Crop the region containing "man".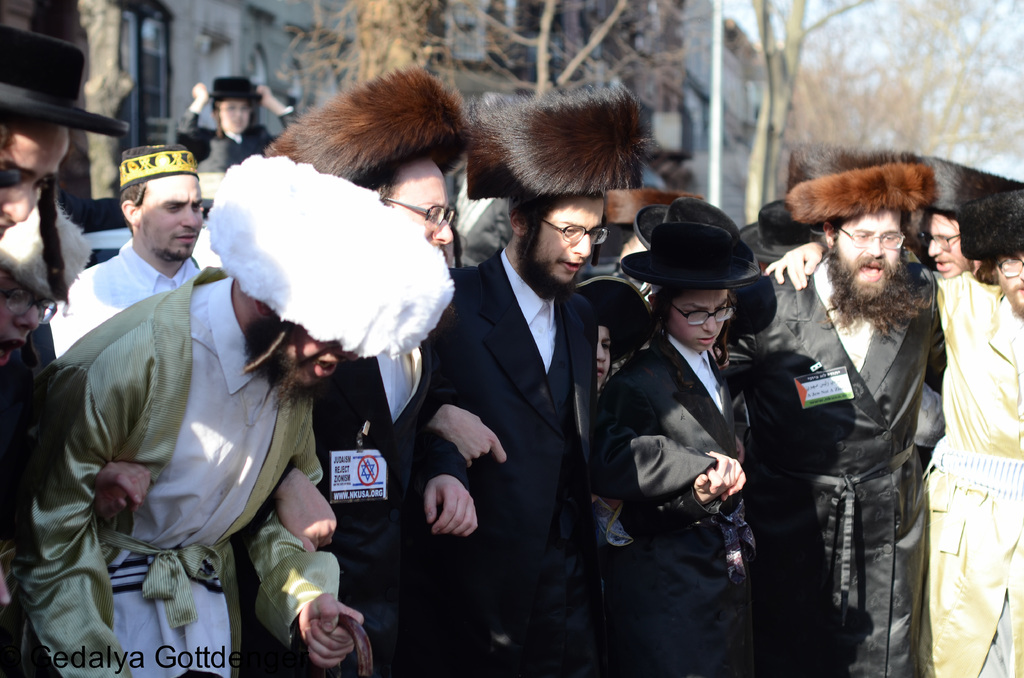
Crop region: (left=189, top=65, right=309, bottom=146).
